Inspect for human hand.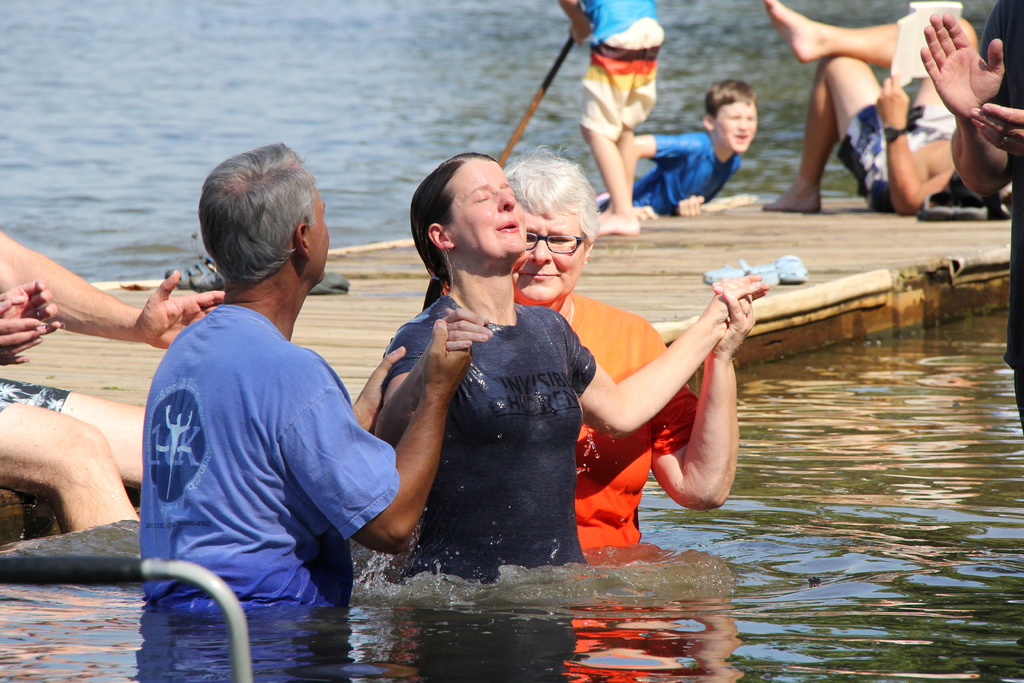
Inspection: x1=414 y1=309 x2=495 y2=378.
